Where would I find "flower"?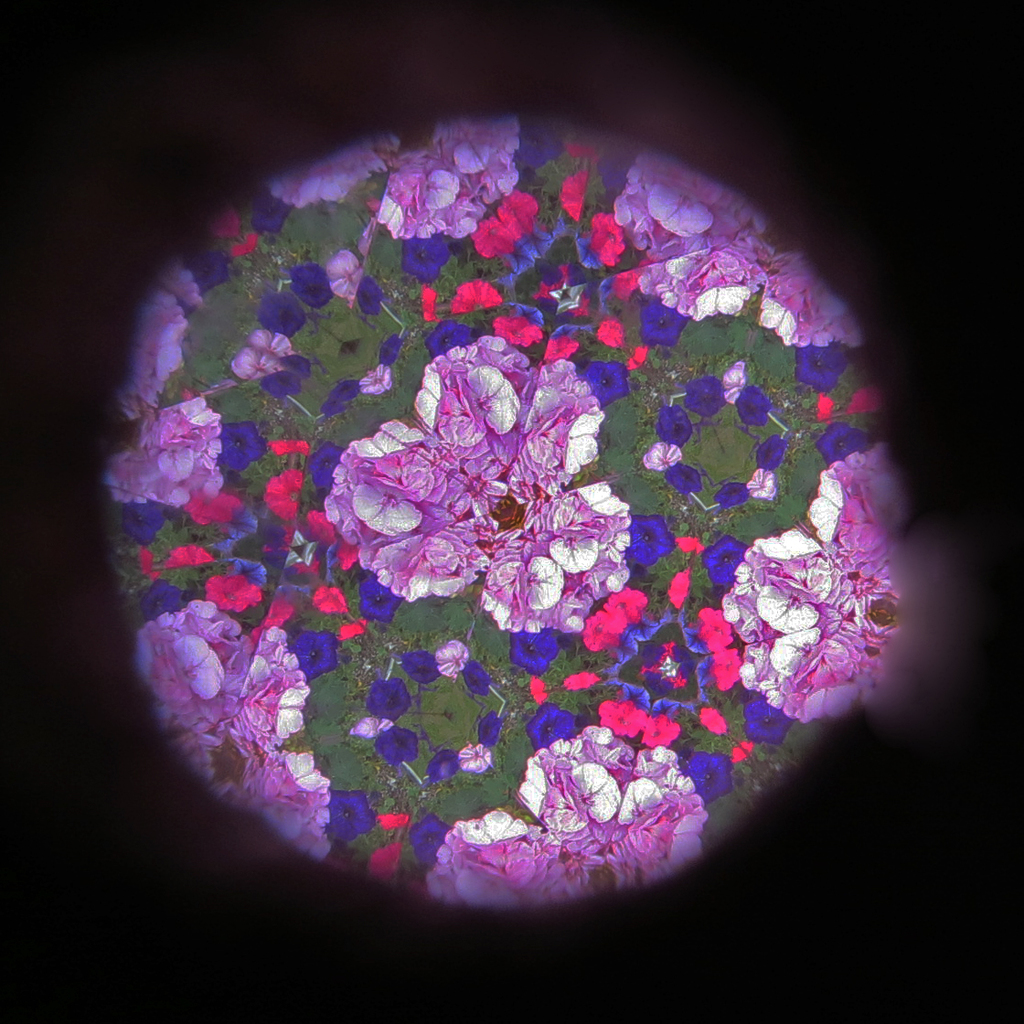
At x1=324 y1=380 x2=363 y2=420.
